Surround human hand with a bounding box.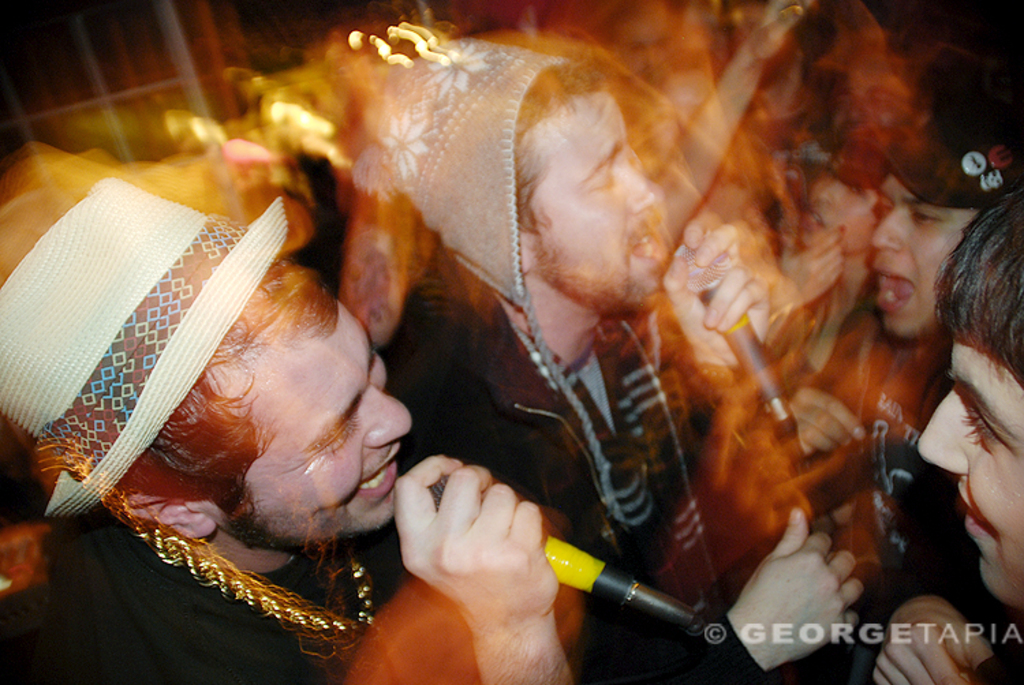
<bbox>870, 596, 994, 684</bbox>.
